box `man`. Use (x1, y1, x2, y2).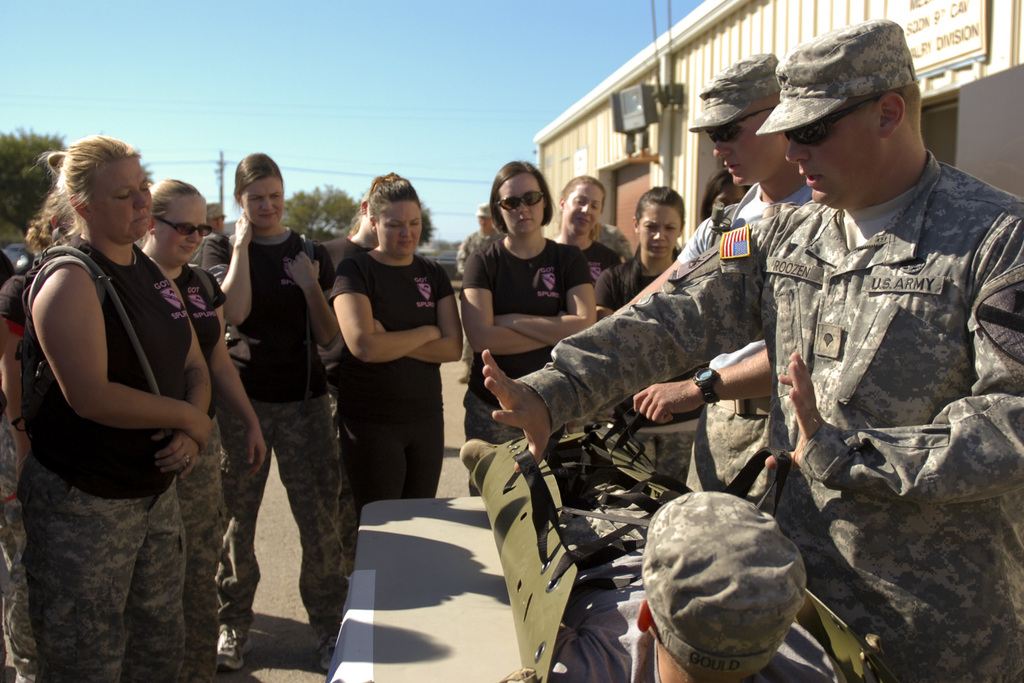
(614, 42, 829, 516).
